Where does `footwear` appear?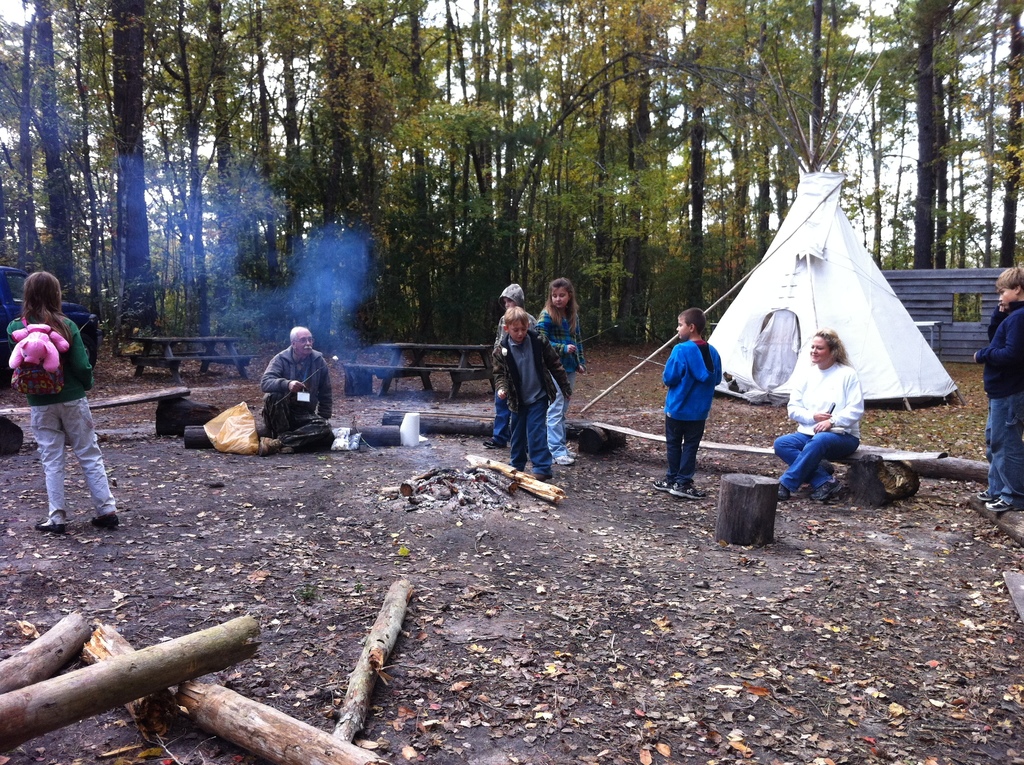
Appears at x1=566 y1=450 x2=579 y2=459.
